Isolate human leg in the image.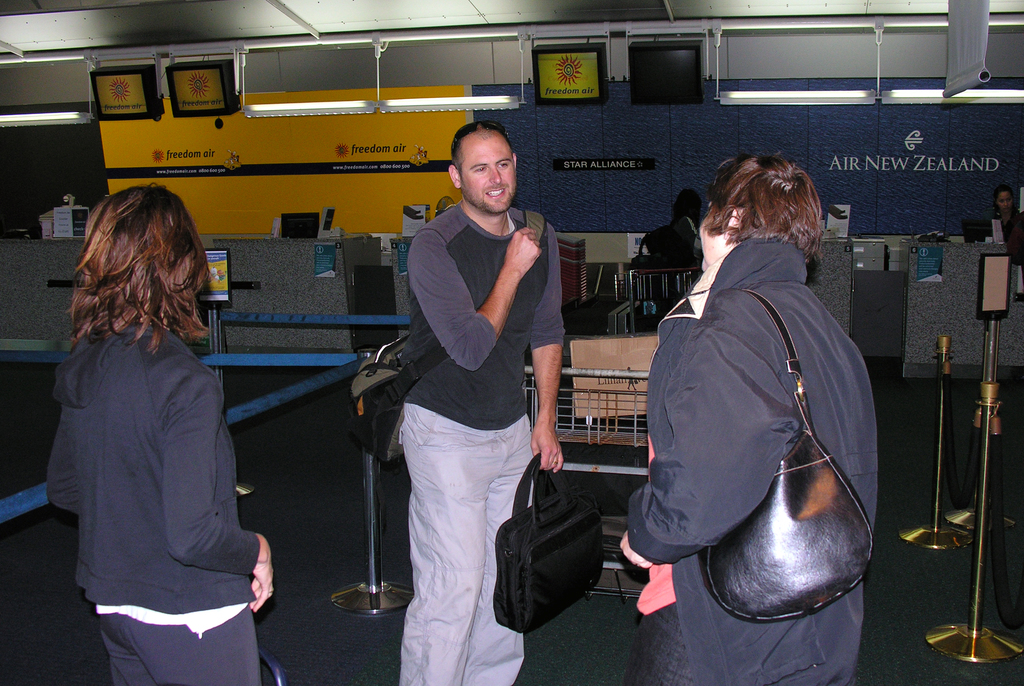
Isolated region: box(468, 415, 536, 685).
